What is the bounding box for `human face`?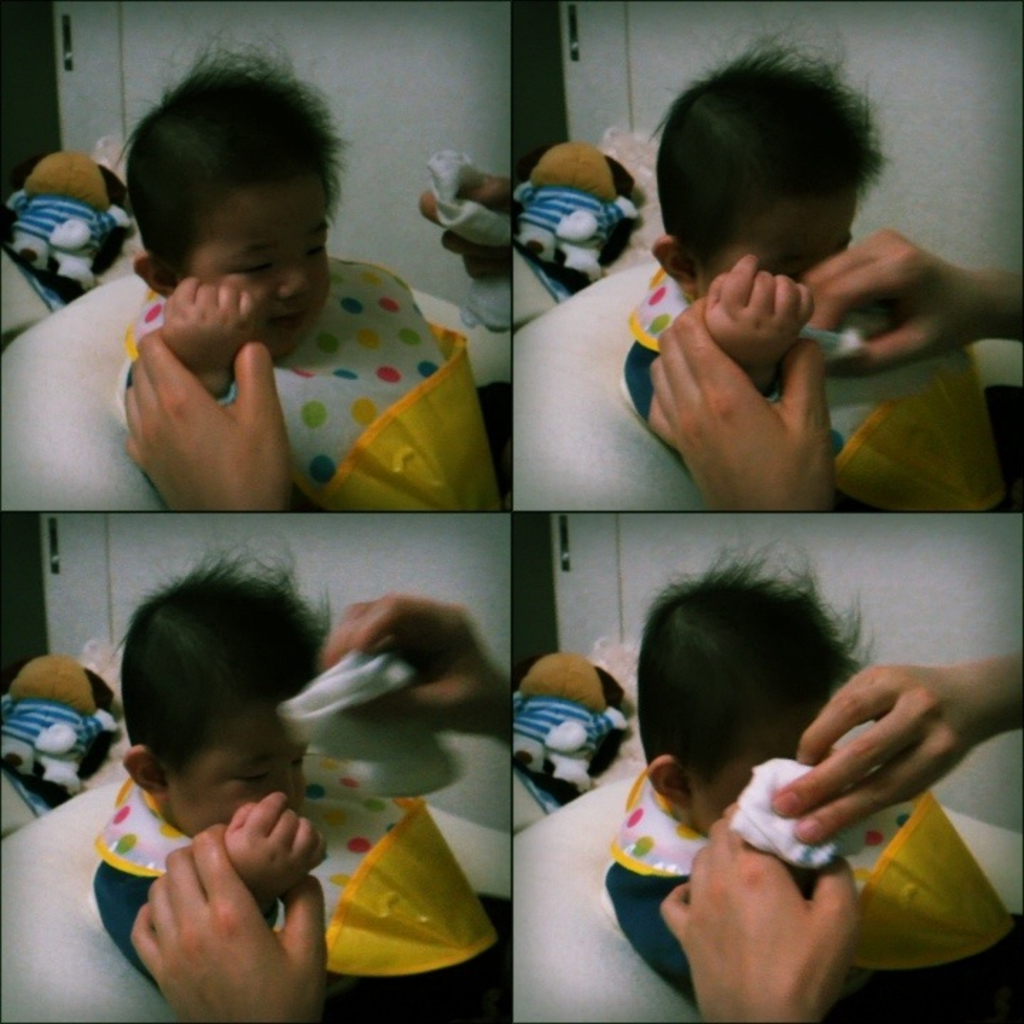
crop(686, 698, 821, 829).
